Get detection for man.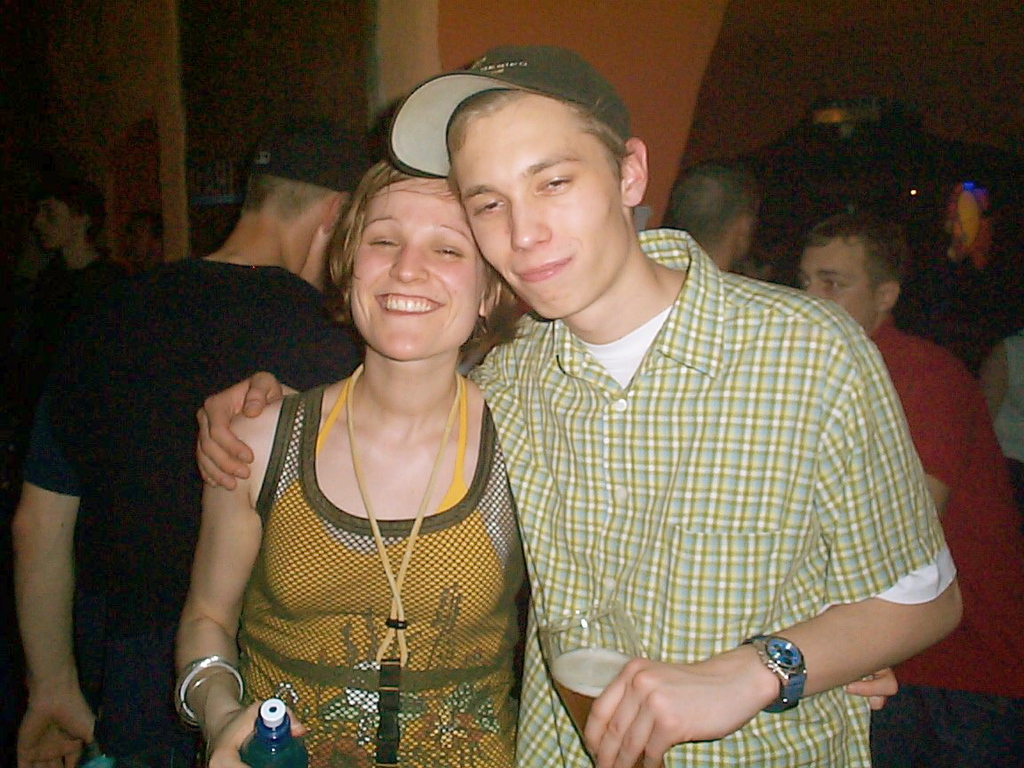
Detection: (37,169,110,266).
